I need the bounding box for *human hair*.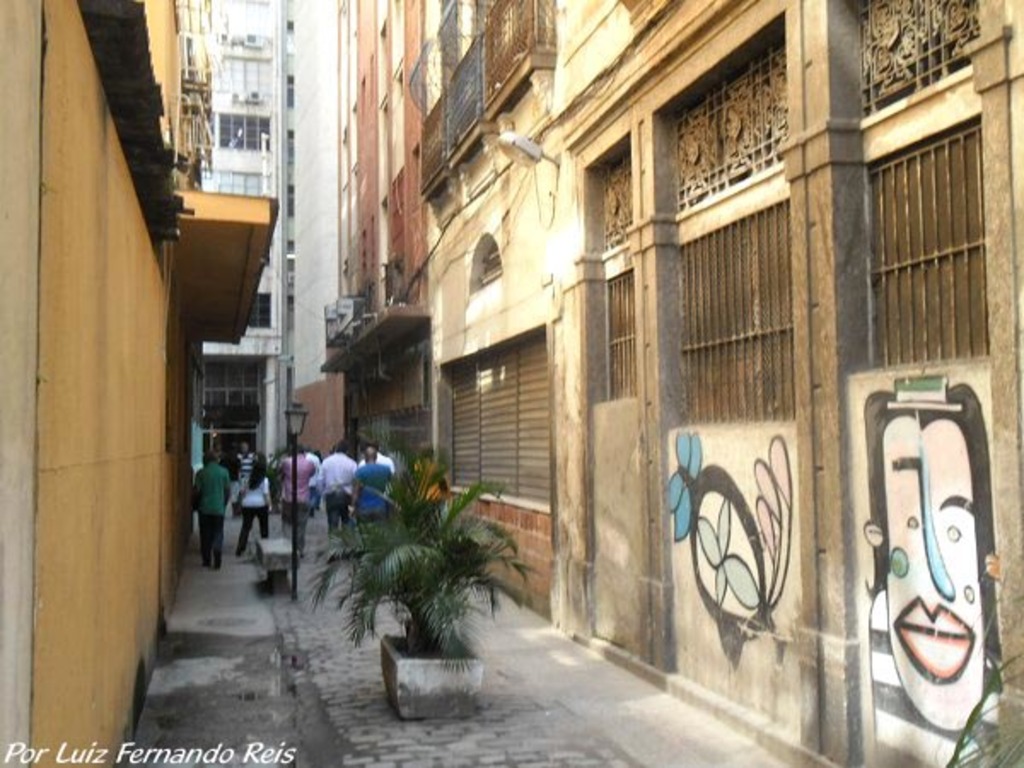
Here it is: {"x1": 862, "y1": 379, "x2": 1002, "y2": 689}.
